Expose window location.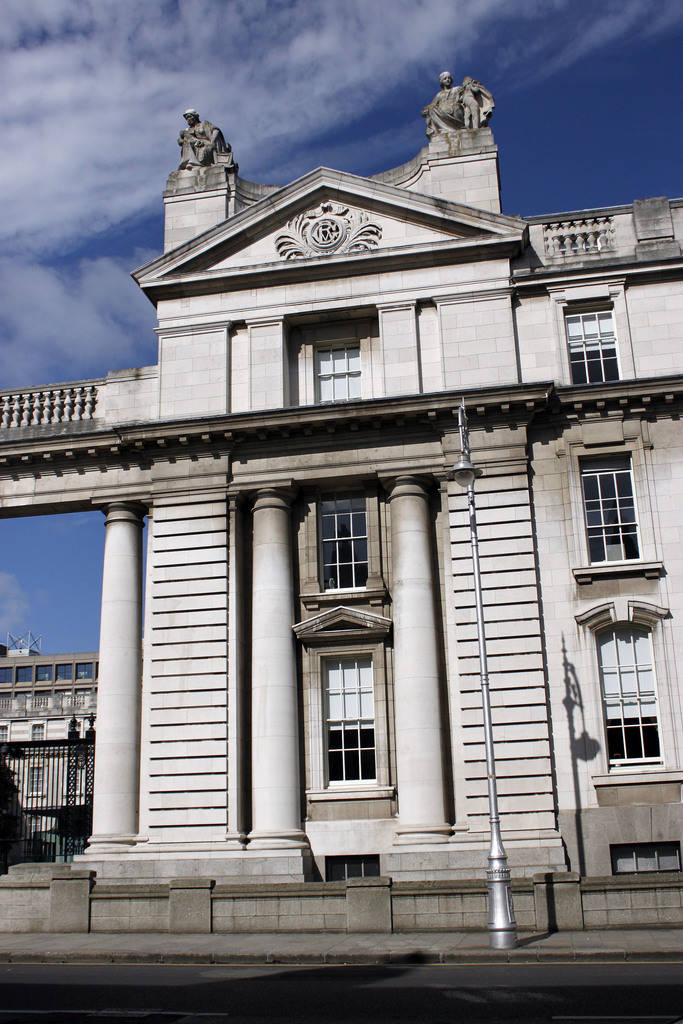
Exposed at region(589, 621, 670, 776).
